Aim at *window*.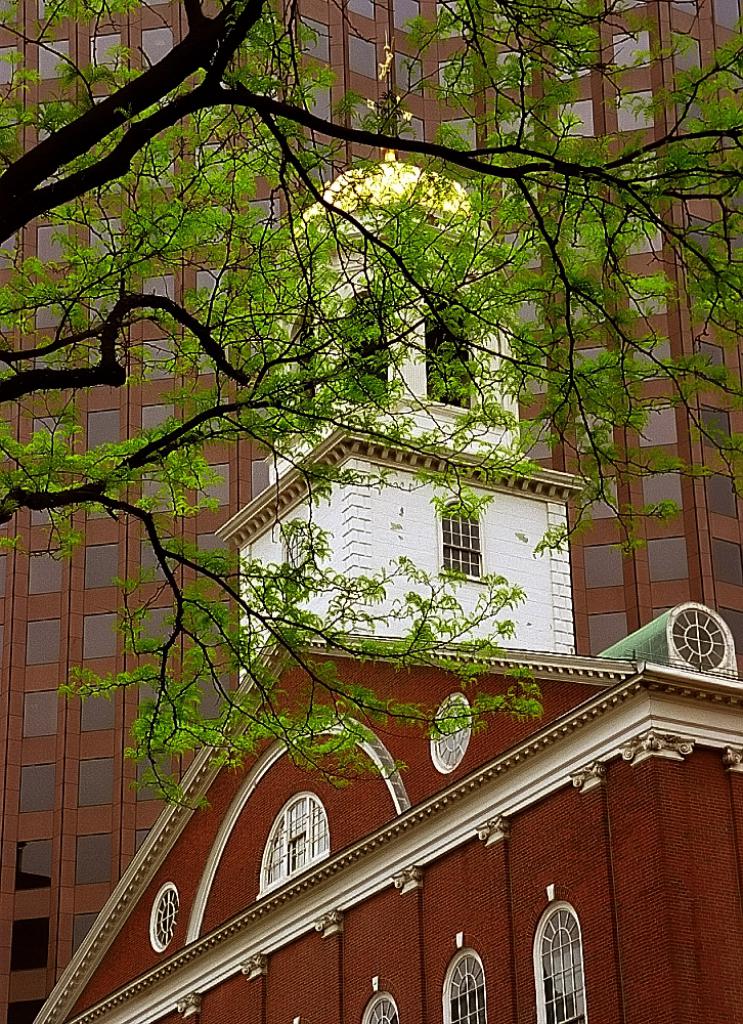
Aimed at region(78, 756, 122, 811).
